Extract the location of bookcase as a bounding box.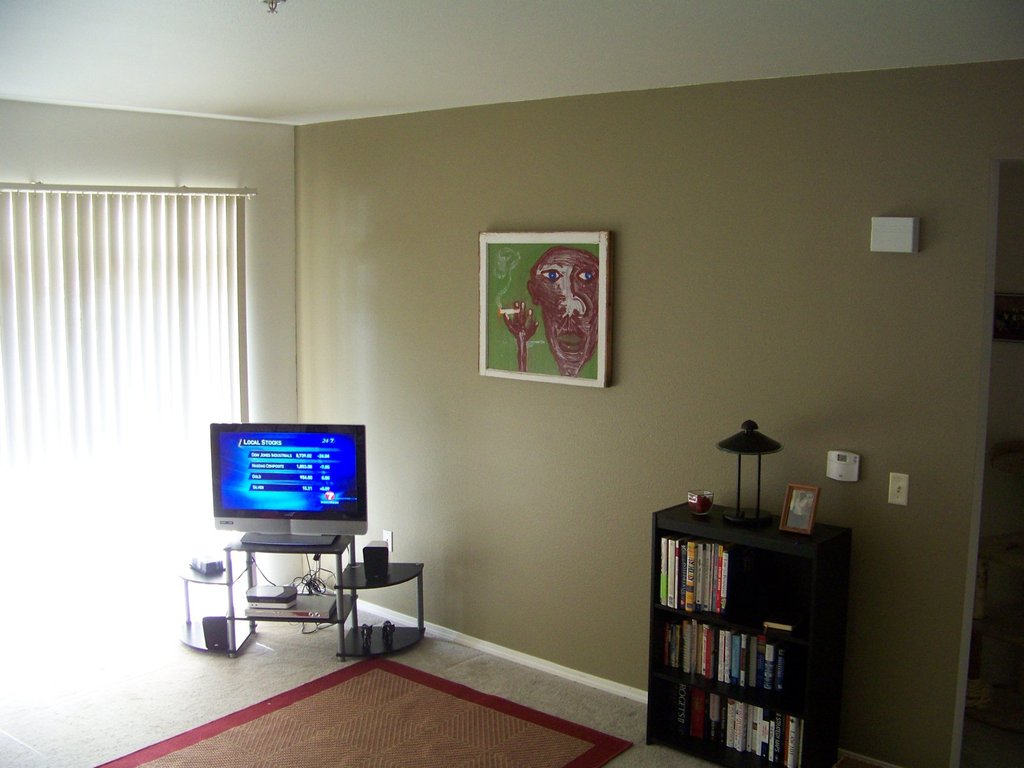
642,493,852,767.
